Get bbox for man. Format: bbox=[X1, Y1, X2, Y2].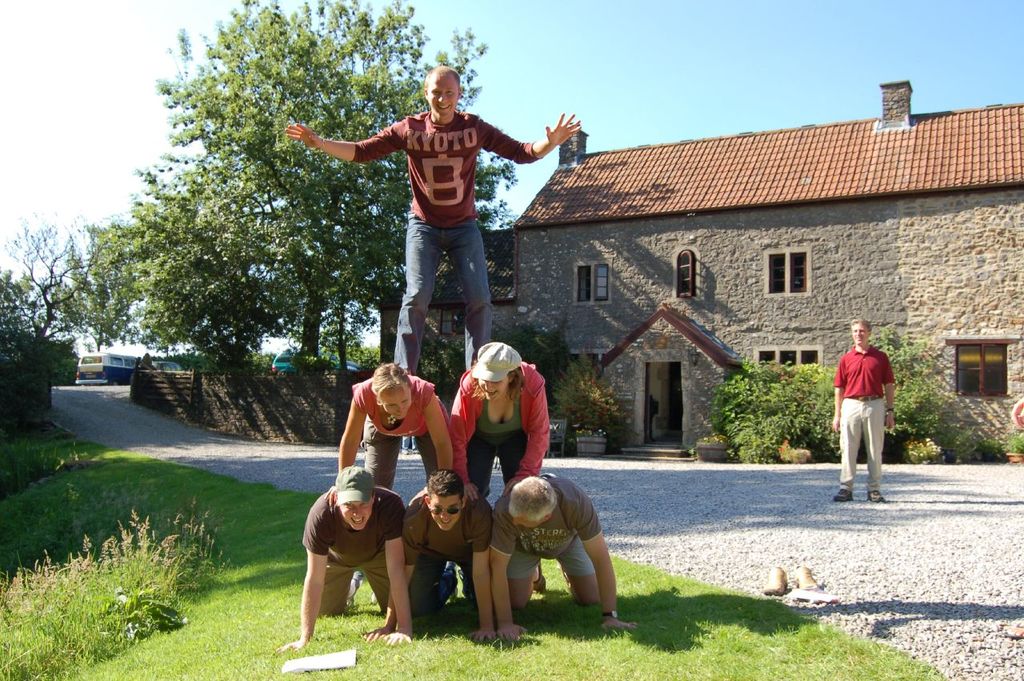
bbox=[303, 58, 553, 363].
